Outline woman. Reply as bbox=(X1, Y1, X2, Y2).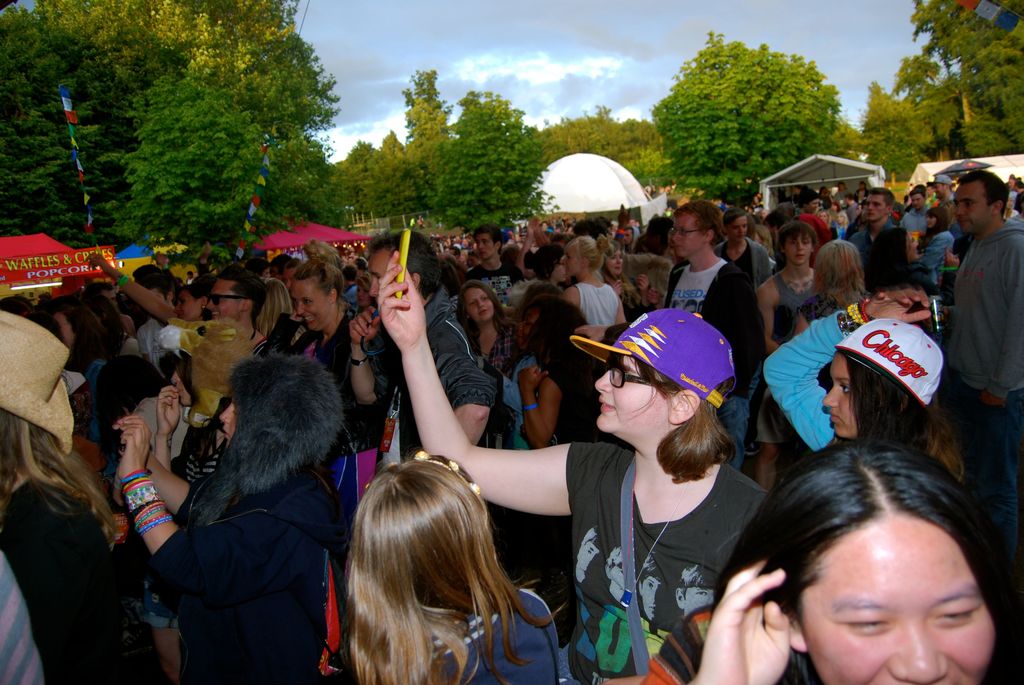
bbox=(911, 201, 956, 288).
